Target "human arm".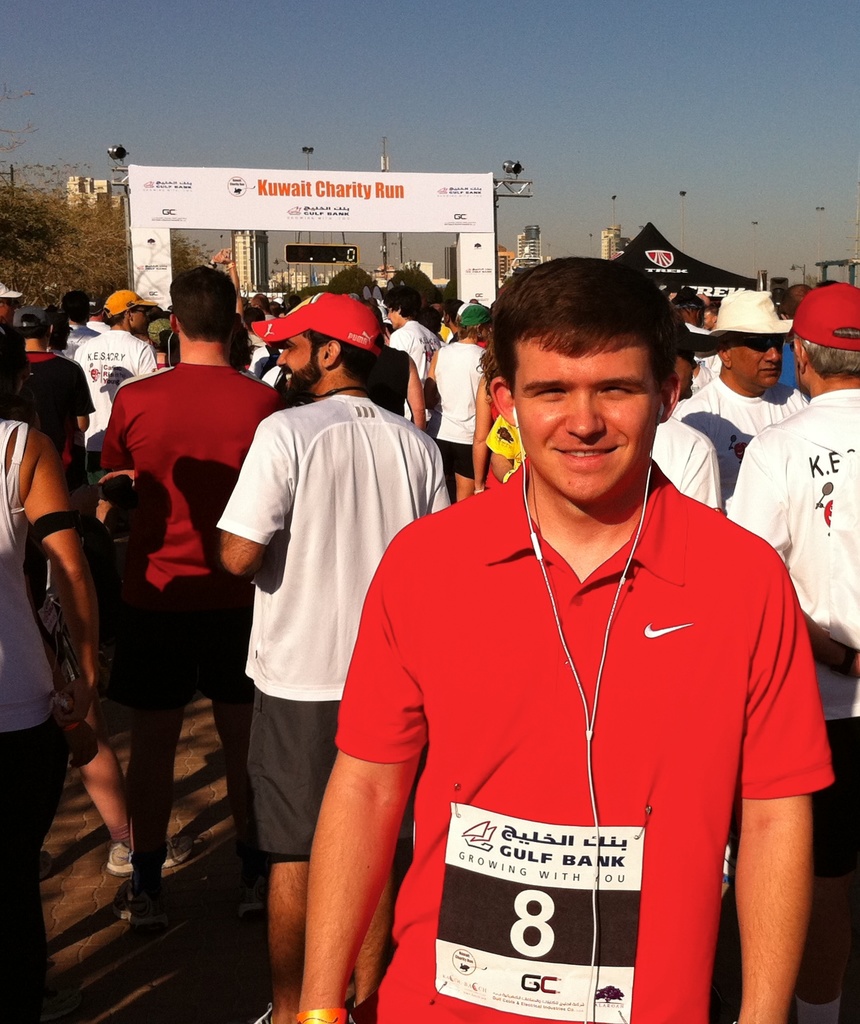
Target region: BBox(215, 406, 275, 554).
